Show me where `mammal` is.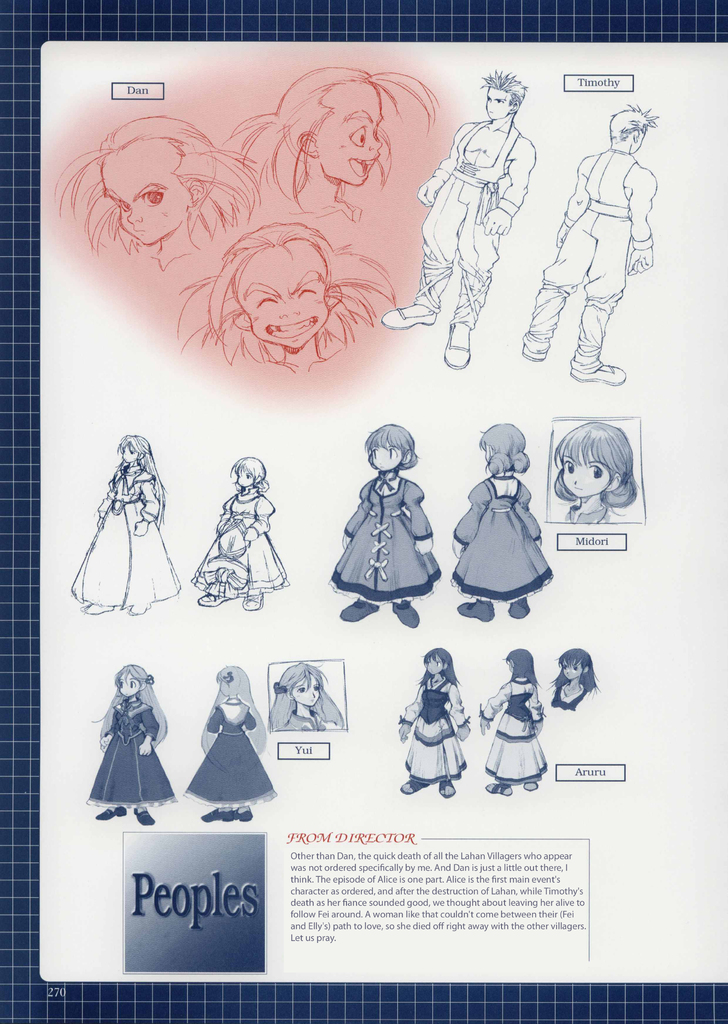
`mammal` is at 444/422/549/620.
